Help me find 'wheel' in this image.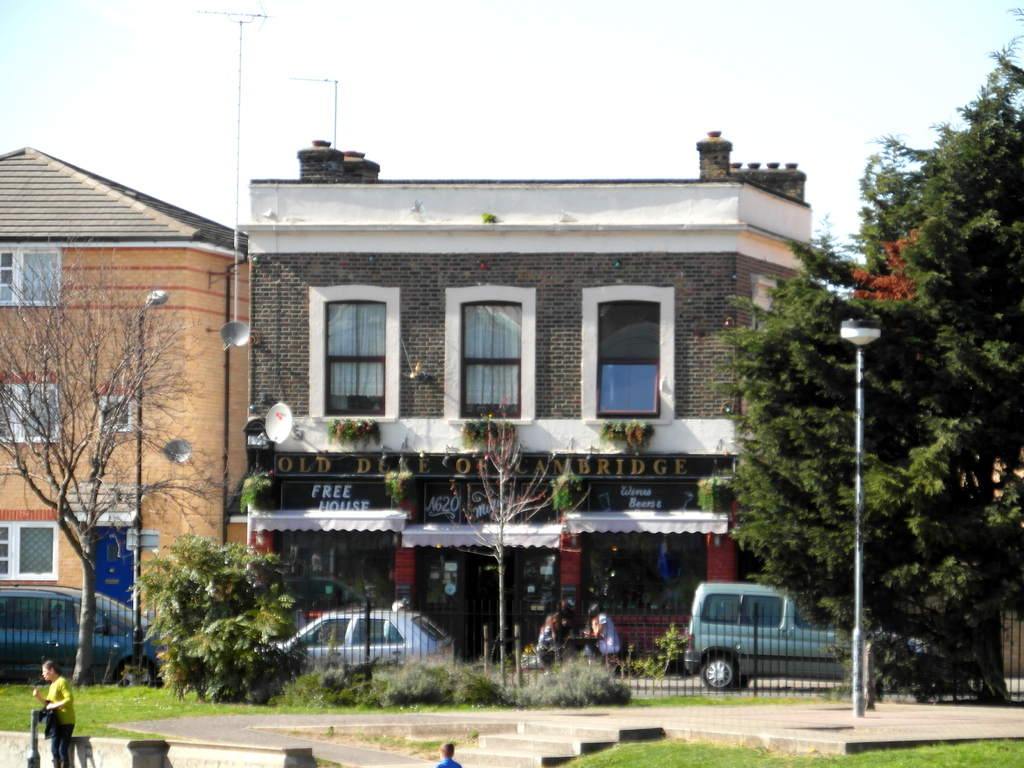
Found it: (703,657,732,691).
